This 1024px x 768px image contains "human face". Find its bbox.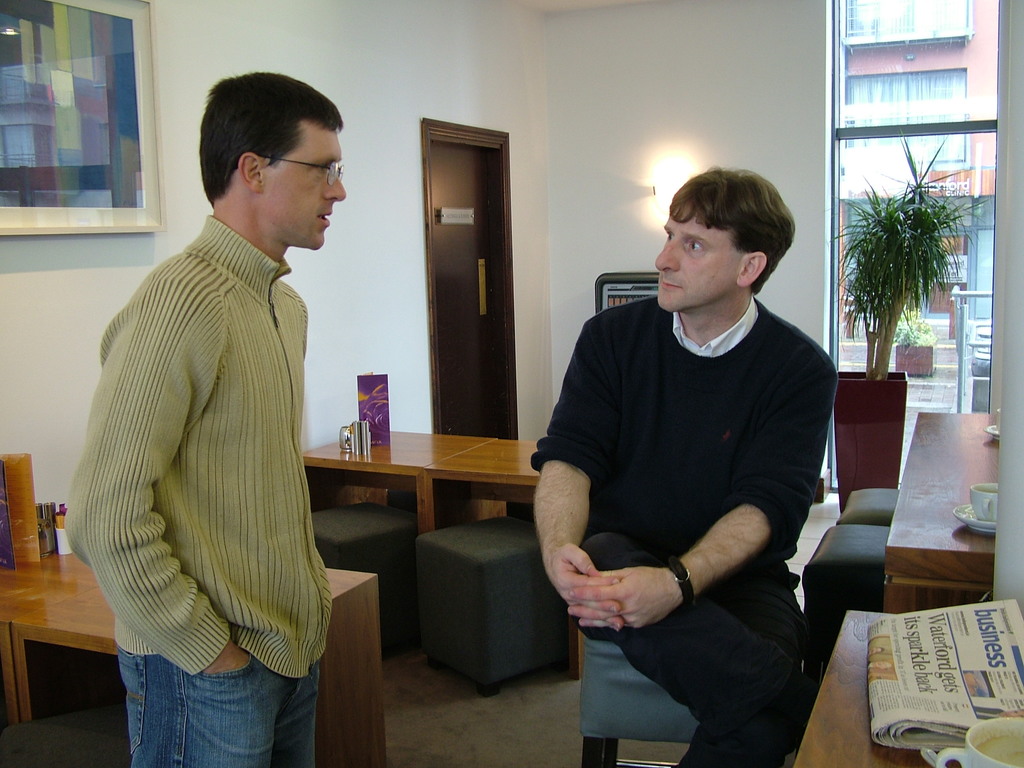
x1=263, y1=127, x2=346, y2=246.
